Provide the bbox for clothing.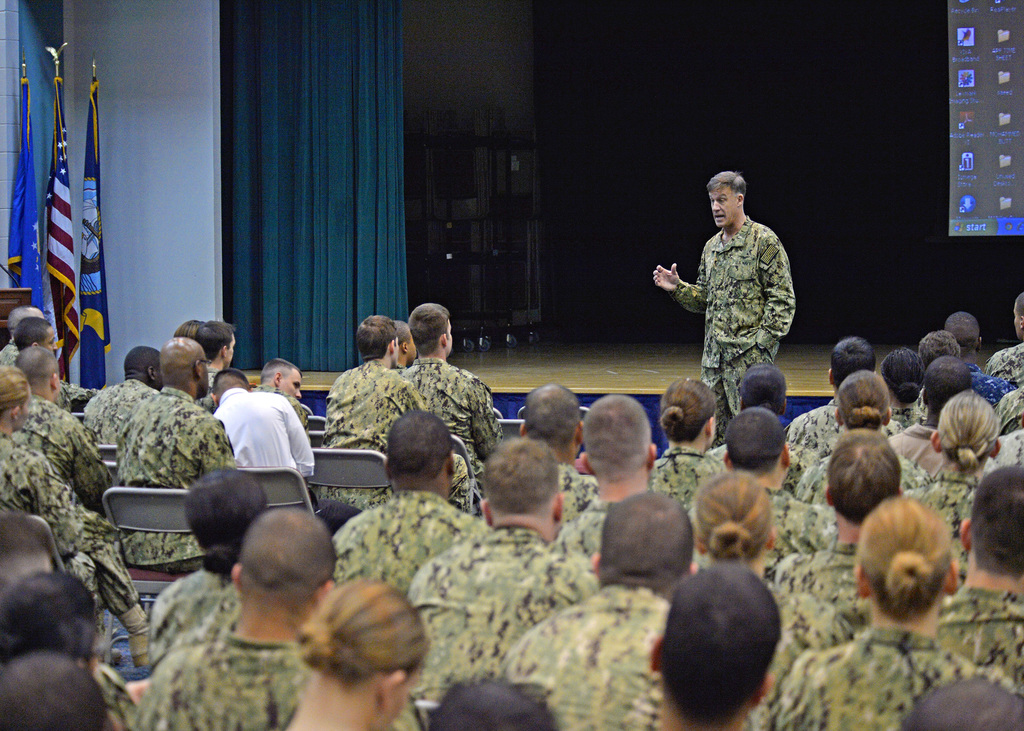
(877, 392, 932, 427).
